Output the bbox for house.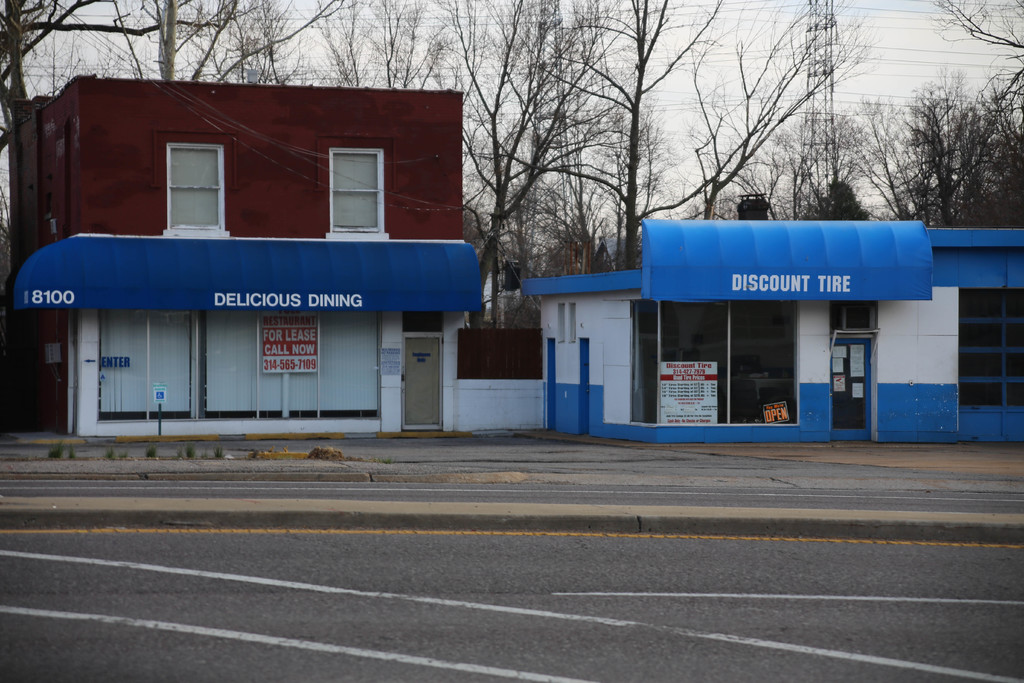
detection(10, 56, 520, 434).
